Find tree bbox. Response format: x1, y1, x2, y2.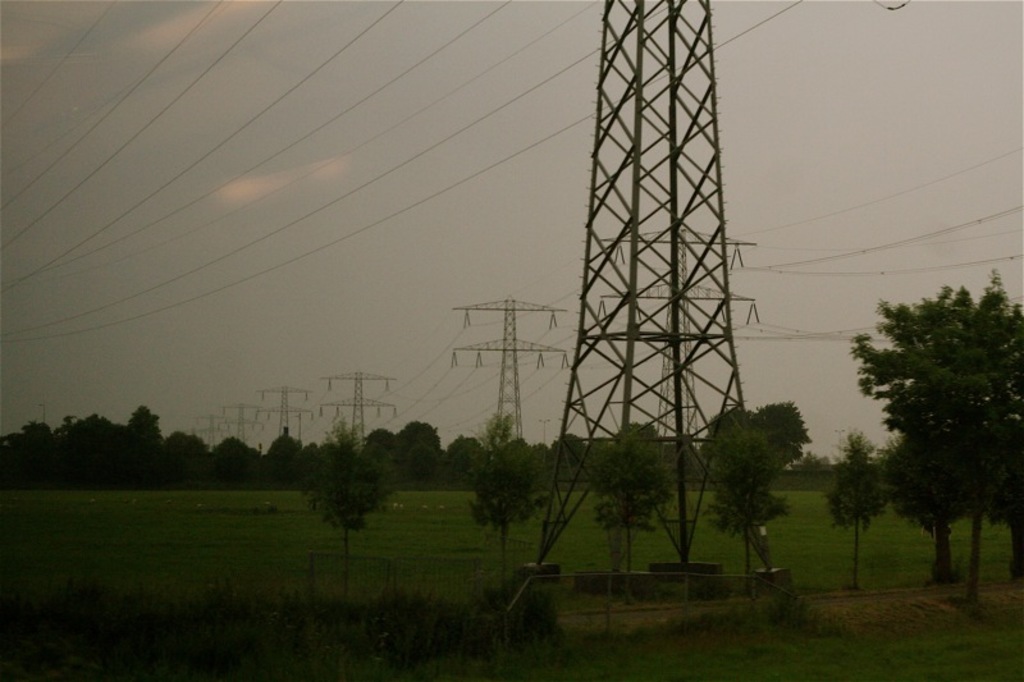
764, 404, 810, 458.
